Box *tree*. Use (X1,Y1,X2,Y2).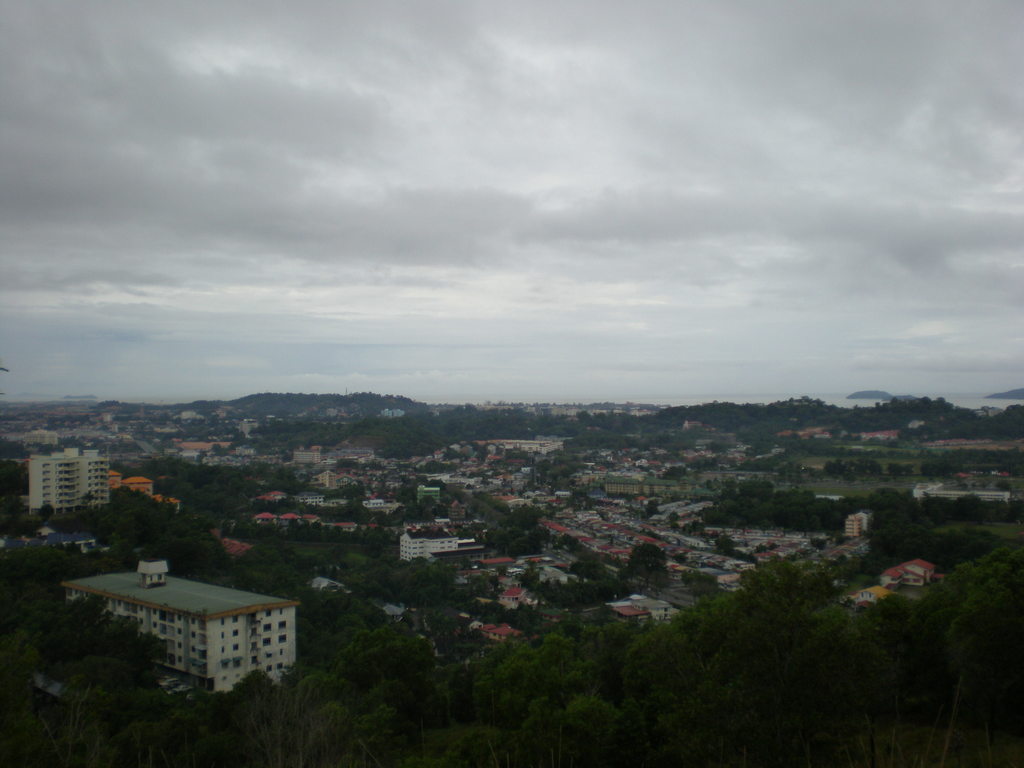
(0,540,177,767).
